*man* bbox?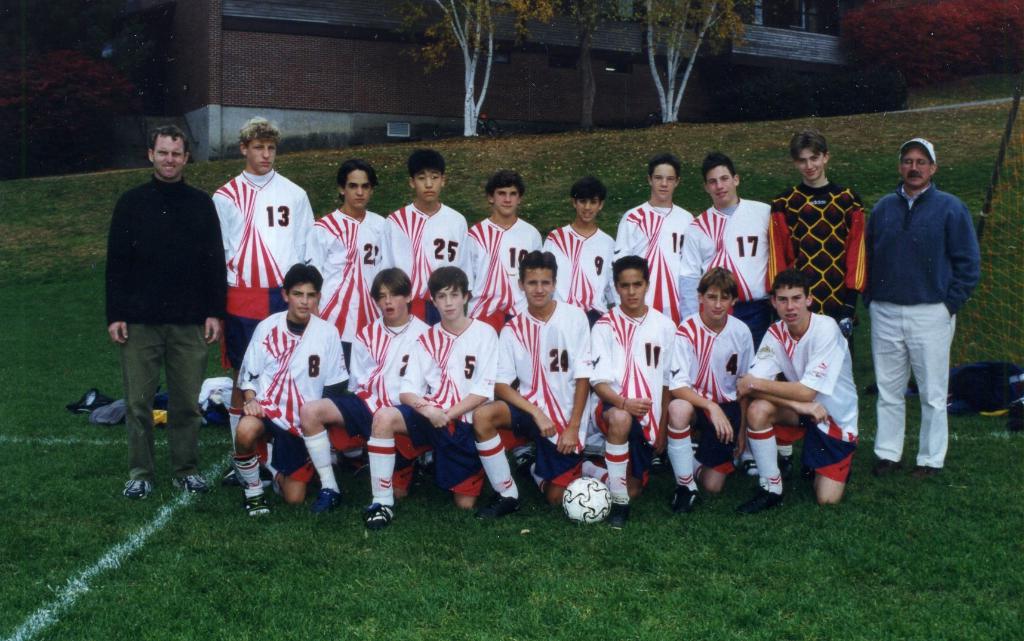
l=387, t=148, r=465, b=341
